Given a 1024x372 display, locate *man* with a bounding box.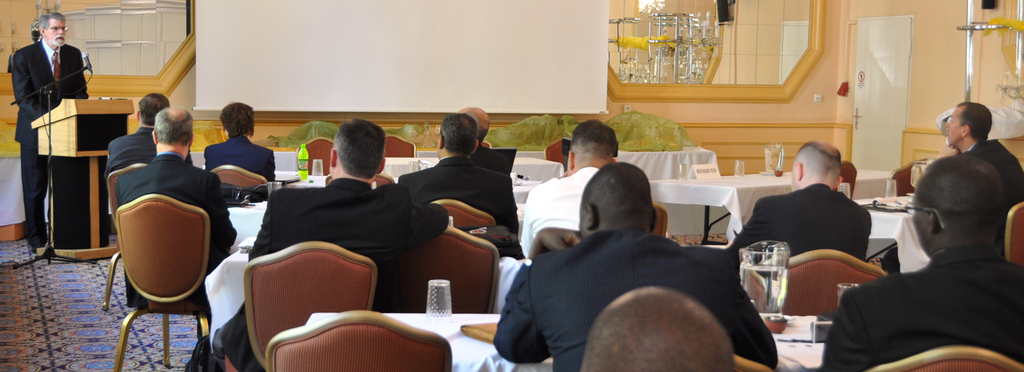
Located: 2:10:95:258.
